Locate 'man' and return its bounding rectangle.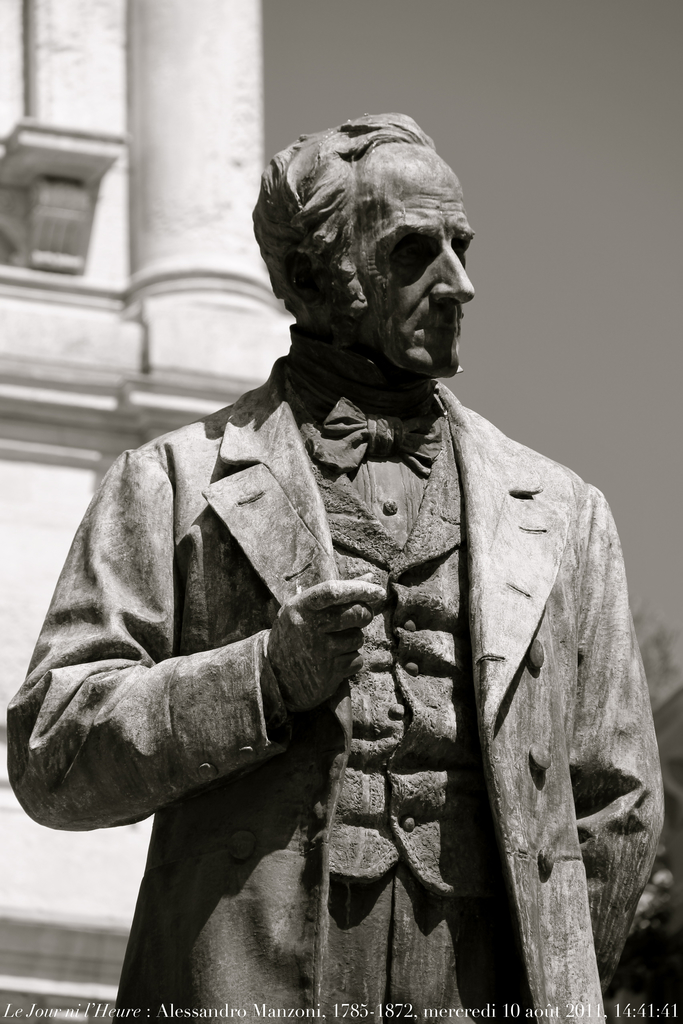
<box>8,109,670,1021</box>.
